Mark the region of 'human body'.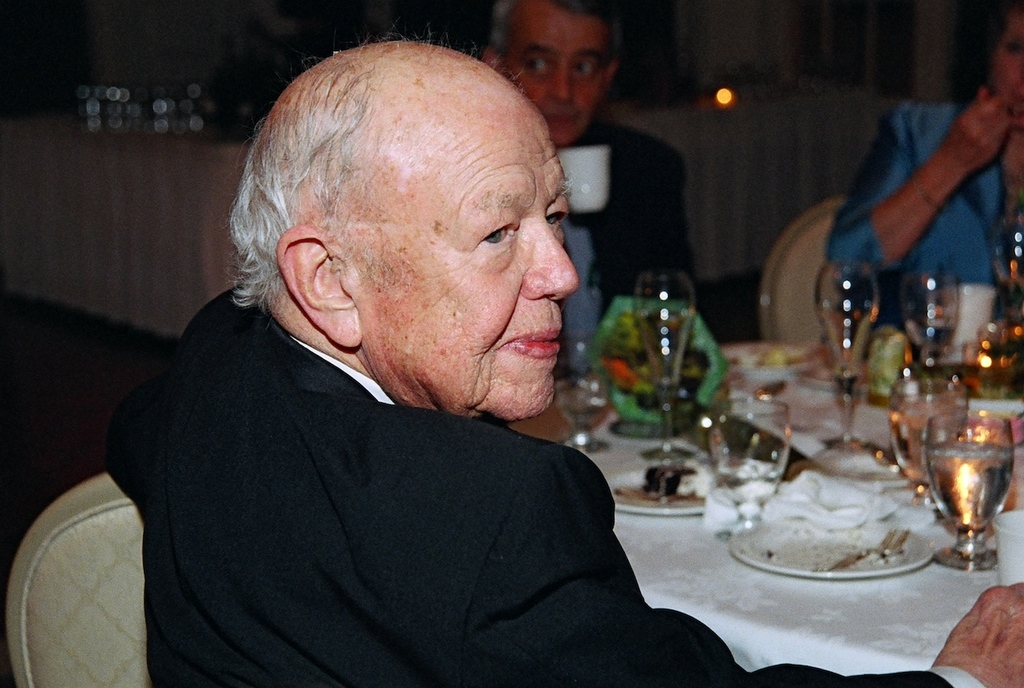
Region: 485 0 698 323.
